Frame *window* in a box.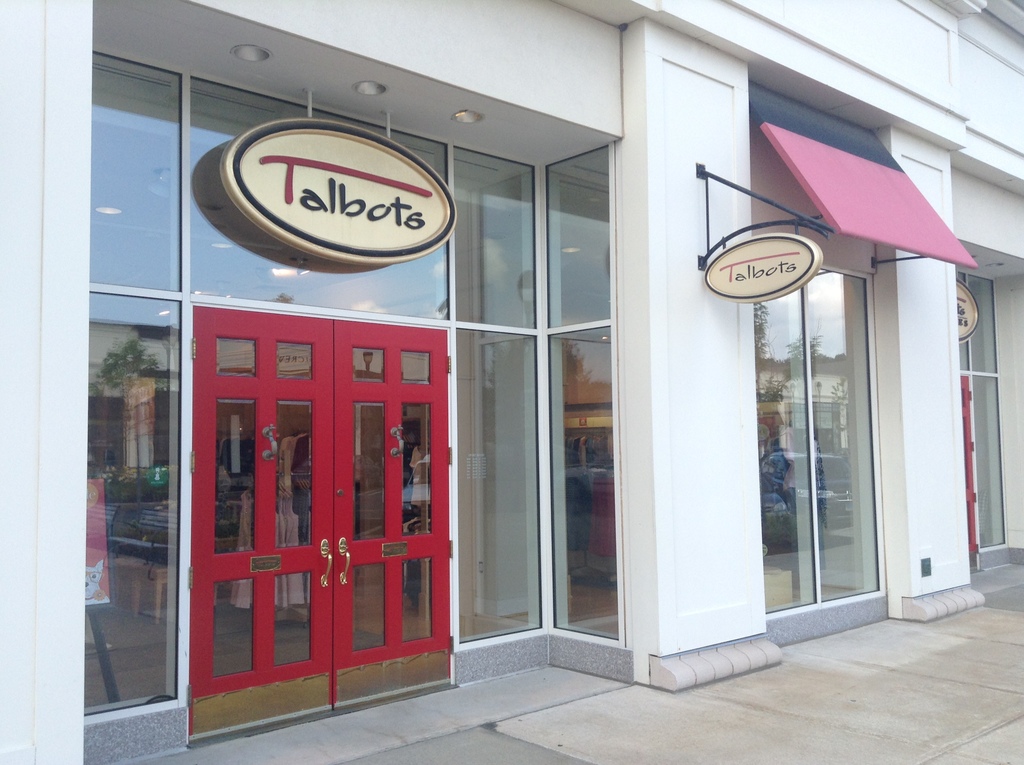
{"x1": 459, "y1": 325, "x2": 538, "y2": 650}.
